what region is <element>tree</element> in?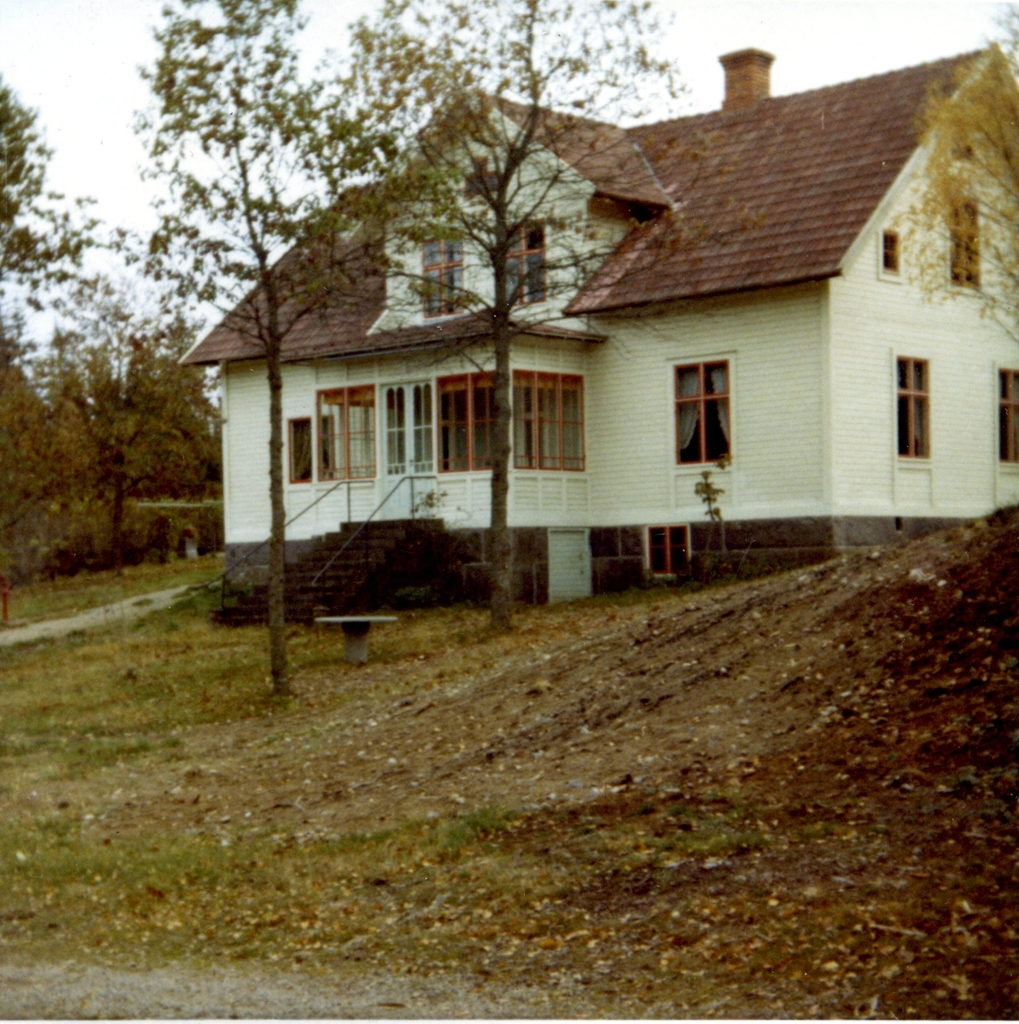
(92,310,225,581).
